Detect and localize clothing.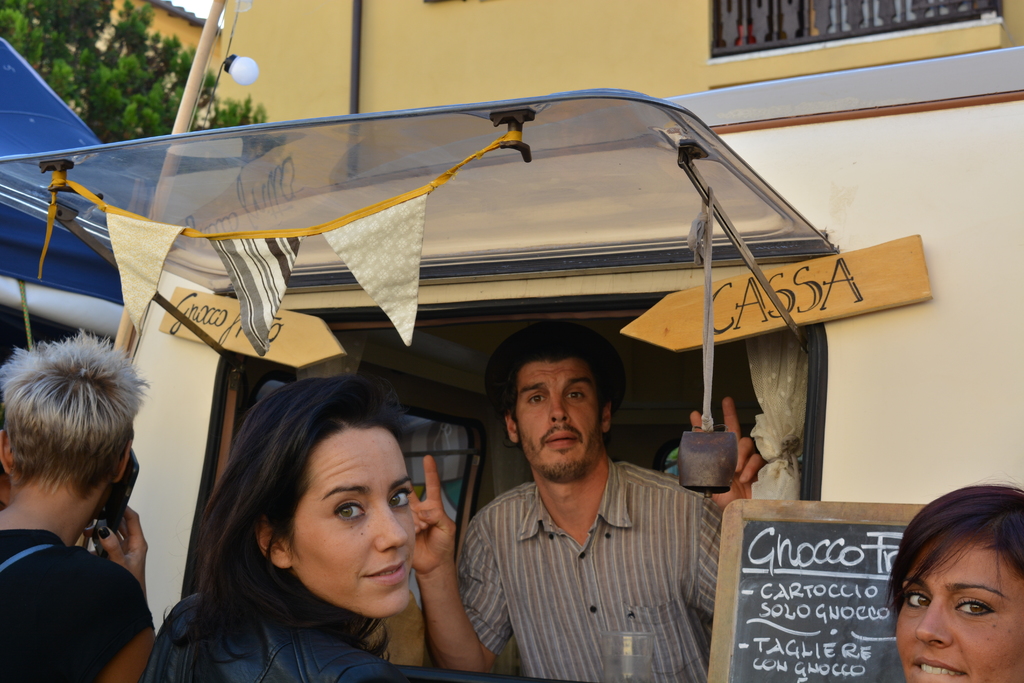
Localized at bbox(456, 459, 726, 682).
